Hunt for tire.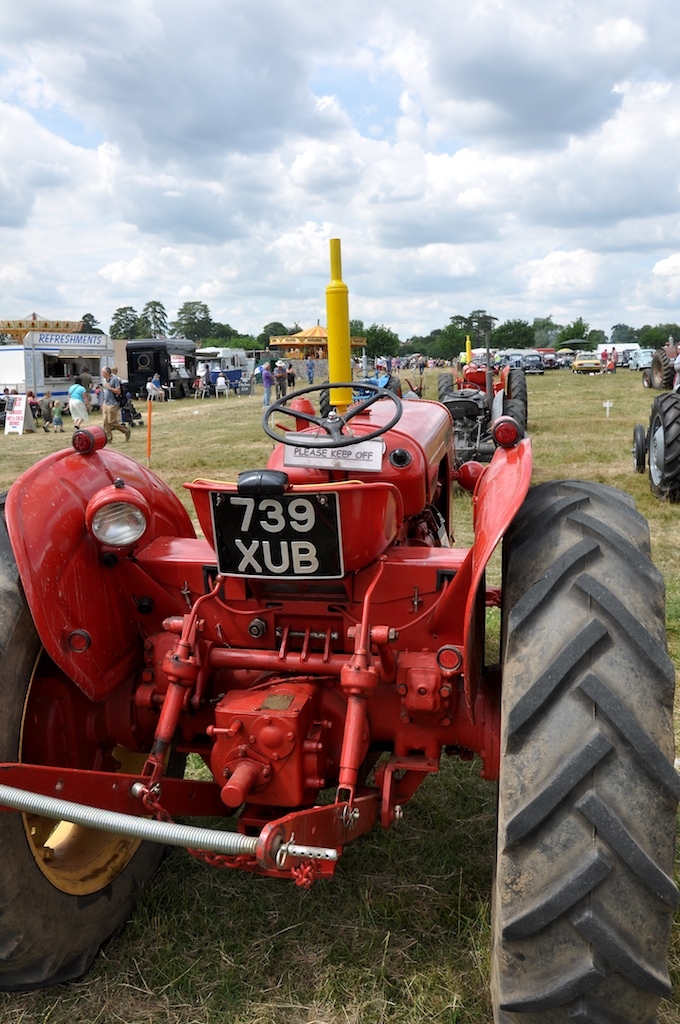
Hunted down at bbox=(630, 421, 652, 472).
